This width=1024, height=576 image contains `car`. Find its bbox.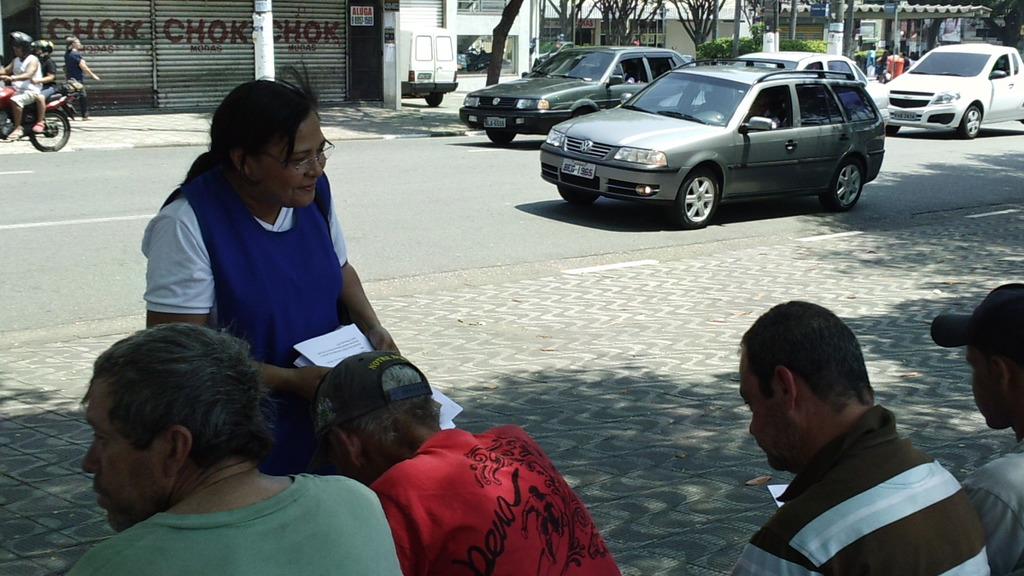
crop(456, 38, 699, 144).
